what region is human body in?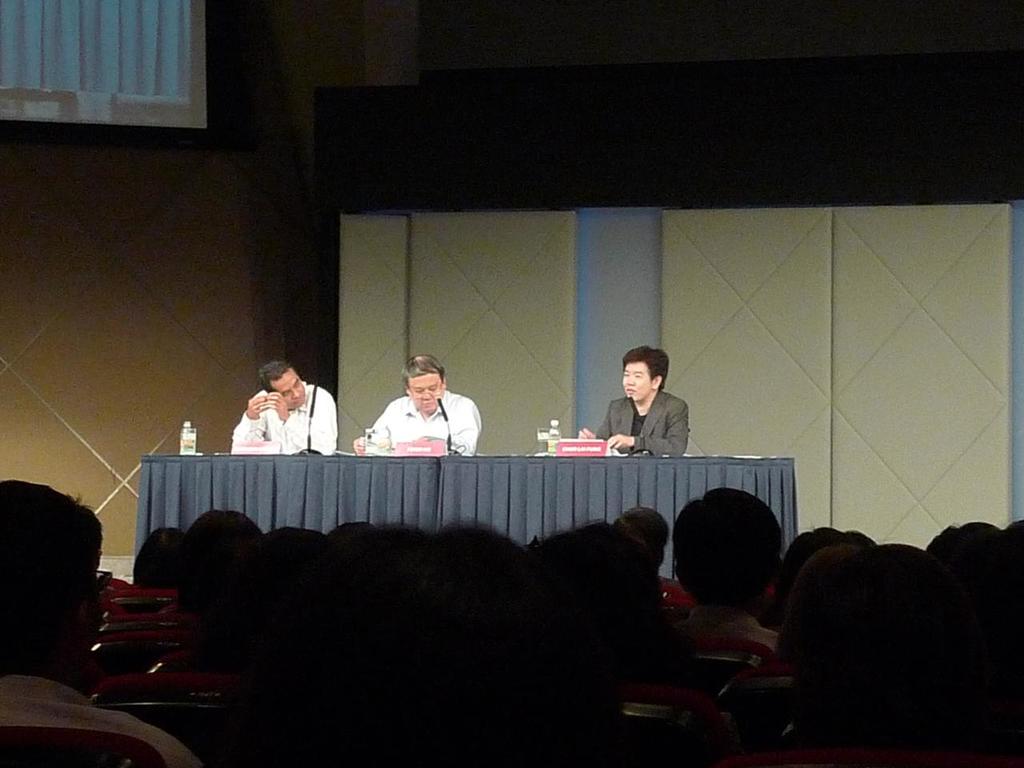
x1=682, y1=608, x2=782, y2=650.
